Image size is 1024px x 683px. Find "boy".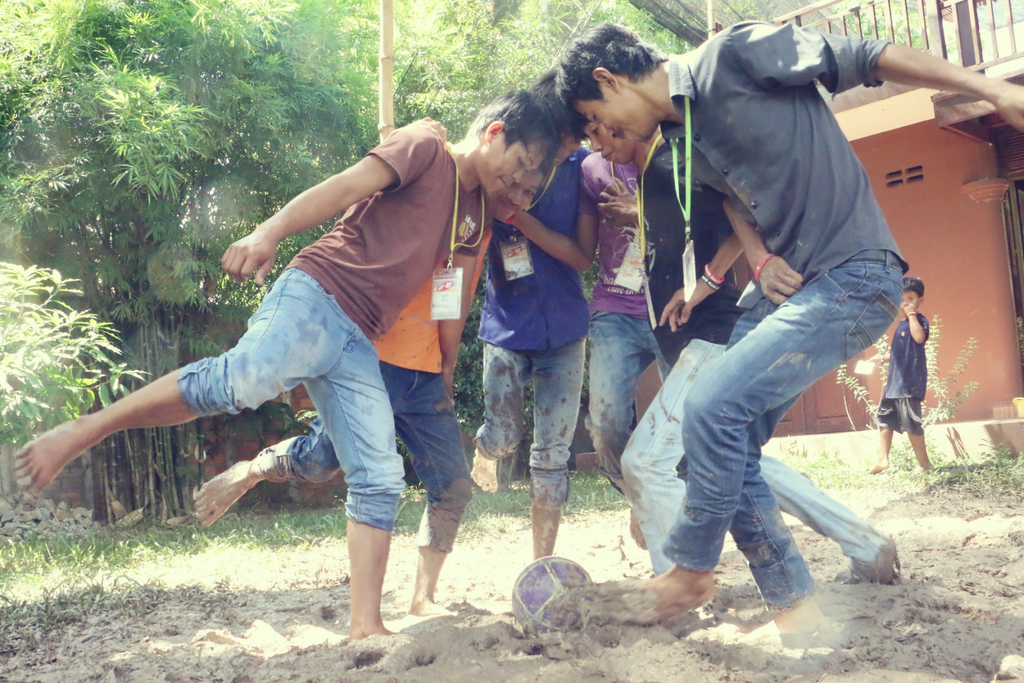
{"left": 193, "top": 157, "right": 552, "bottom": 617}.
